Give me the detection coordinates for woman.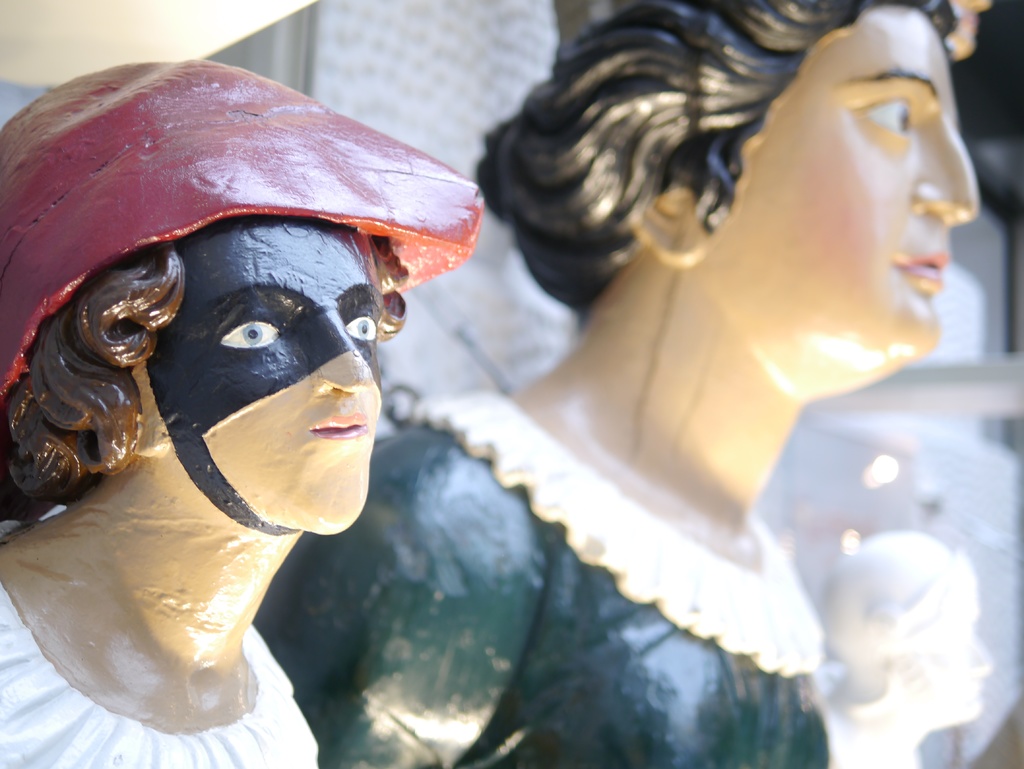
[x1=0, y1=61, x2=486, y2=768].
